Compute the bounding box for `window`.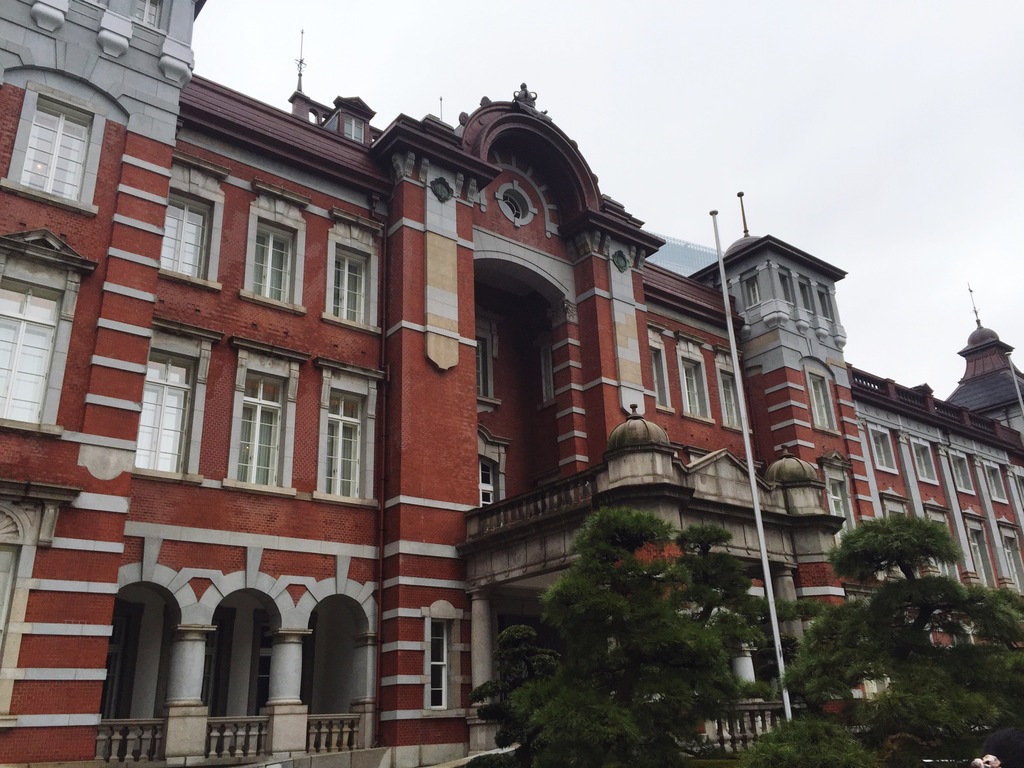
948,448,978,494.
